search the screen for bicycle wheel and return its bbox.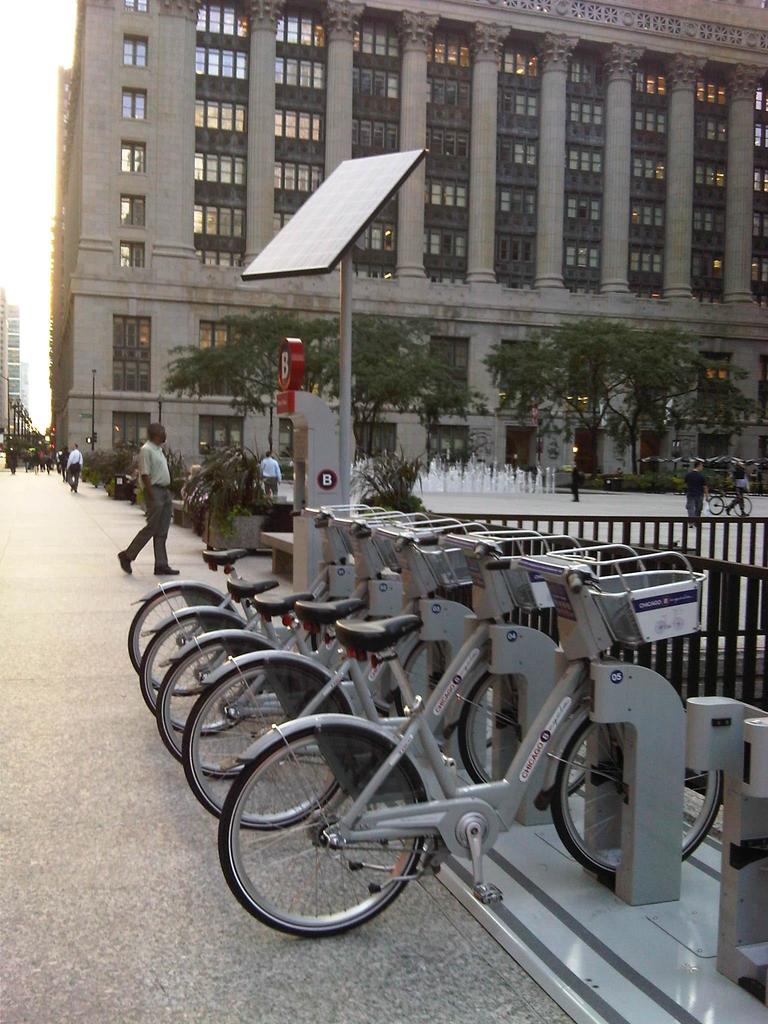
Found: box=[180, 657, 335, 835].
